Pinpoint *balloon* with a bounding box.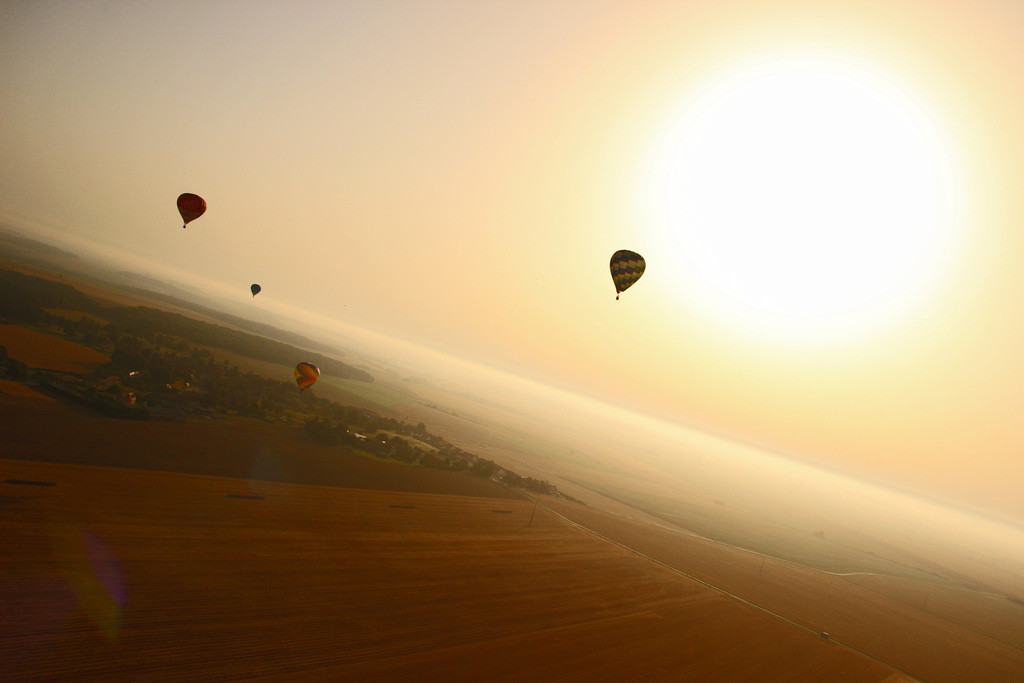
(x1=296, y1=363, x2=321, y2=391).
